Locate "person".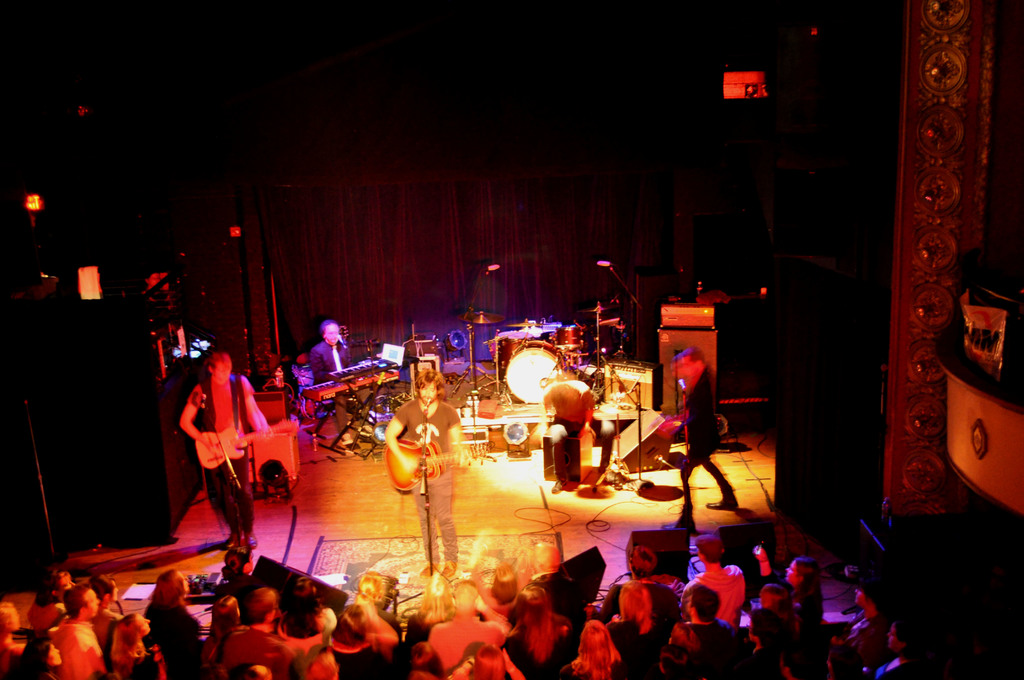
Bounding box: 535,376,616,488.
